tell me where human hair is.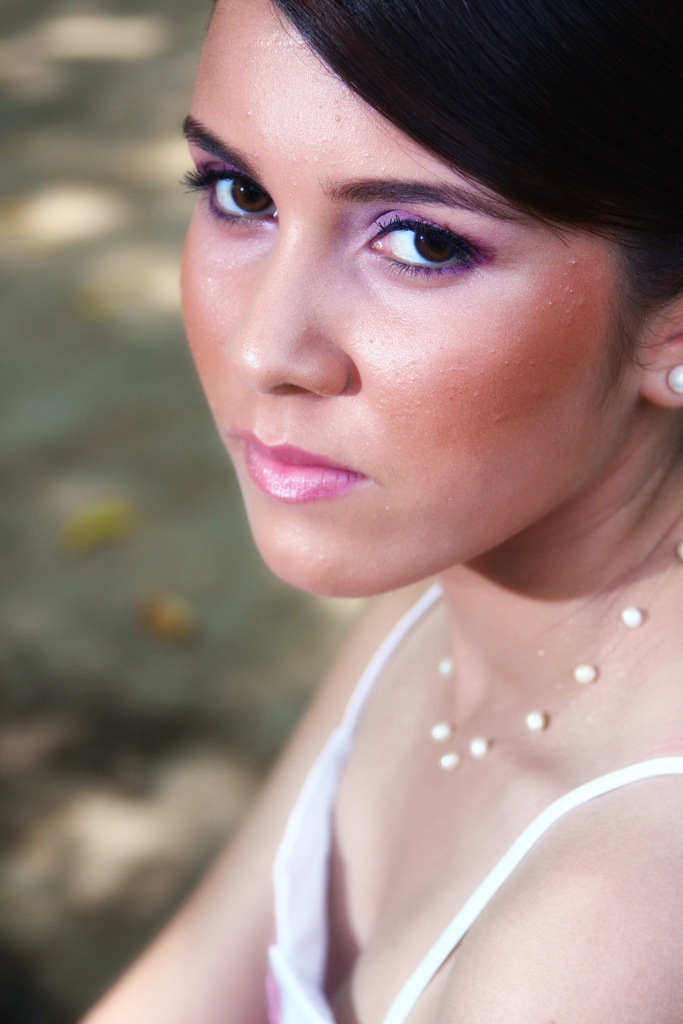
human hair is at [259,0,682,356].
